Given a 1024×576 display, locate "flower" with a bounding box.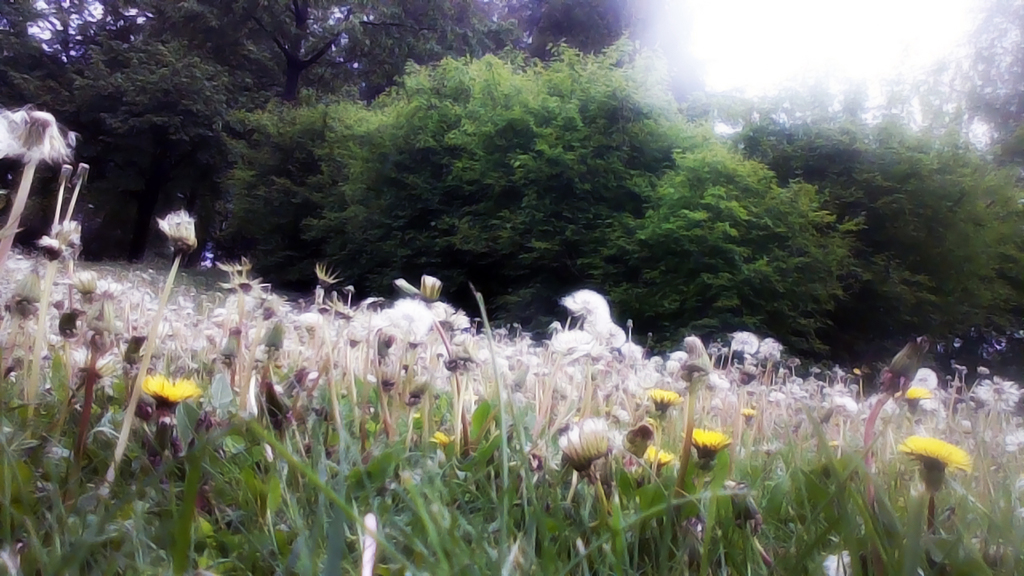
Located: 67,266,102,292.
